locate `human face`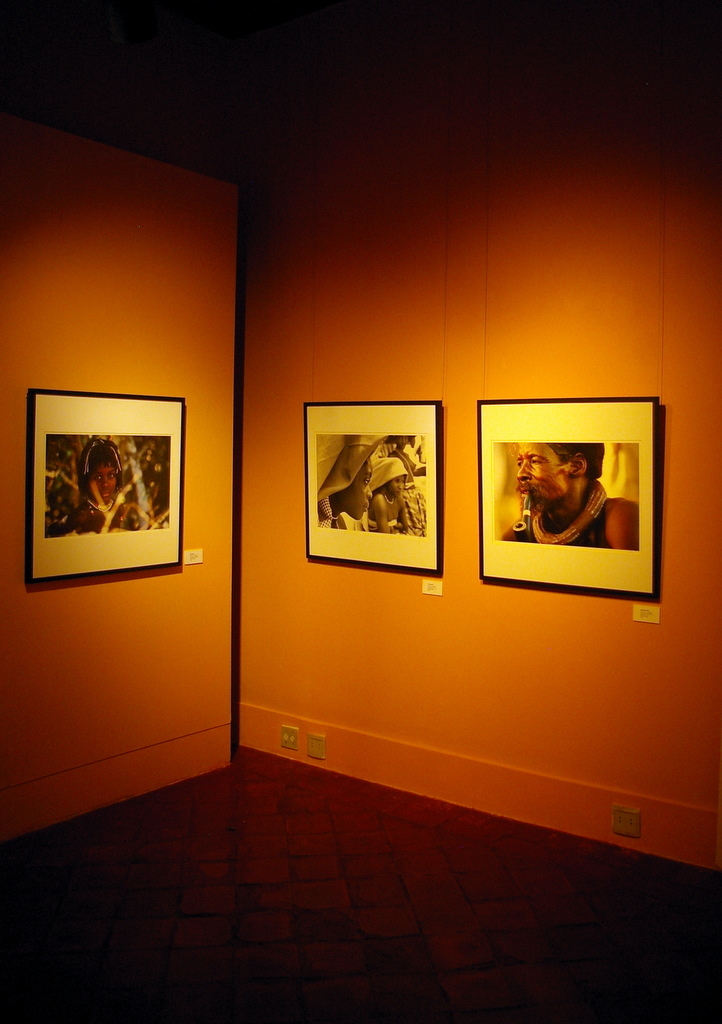
locate(517, 441, 571, 510)
